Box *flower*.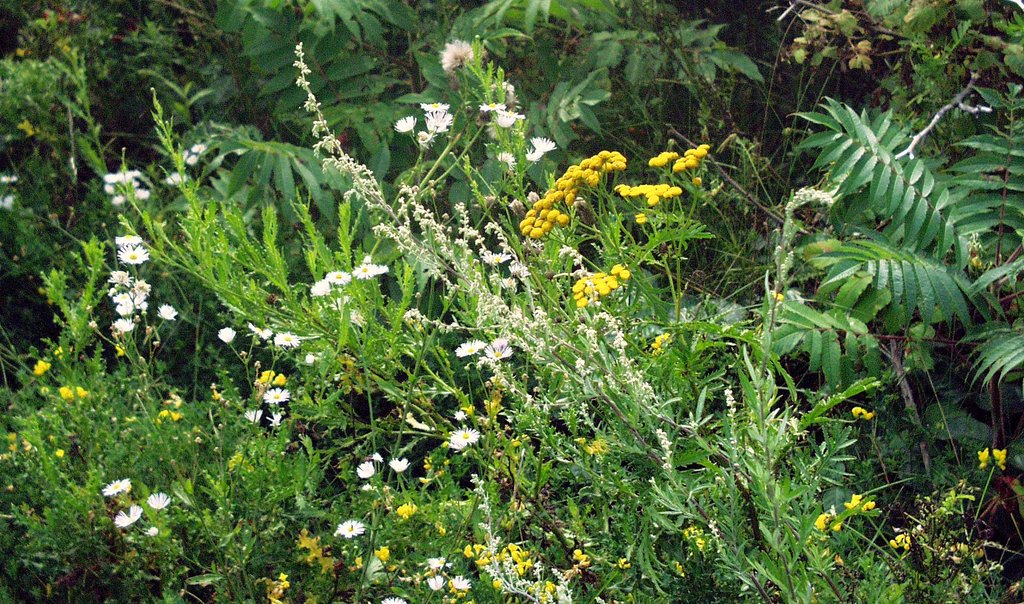
{"left": 815, "top": 510, "right": 840, "bottom": 527}.
